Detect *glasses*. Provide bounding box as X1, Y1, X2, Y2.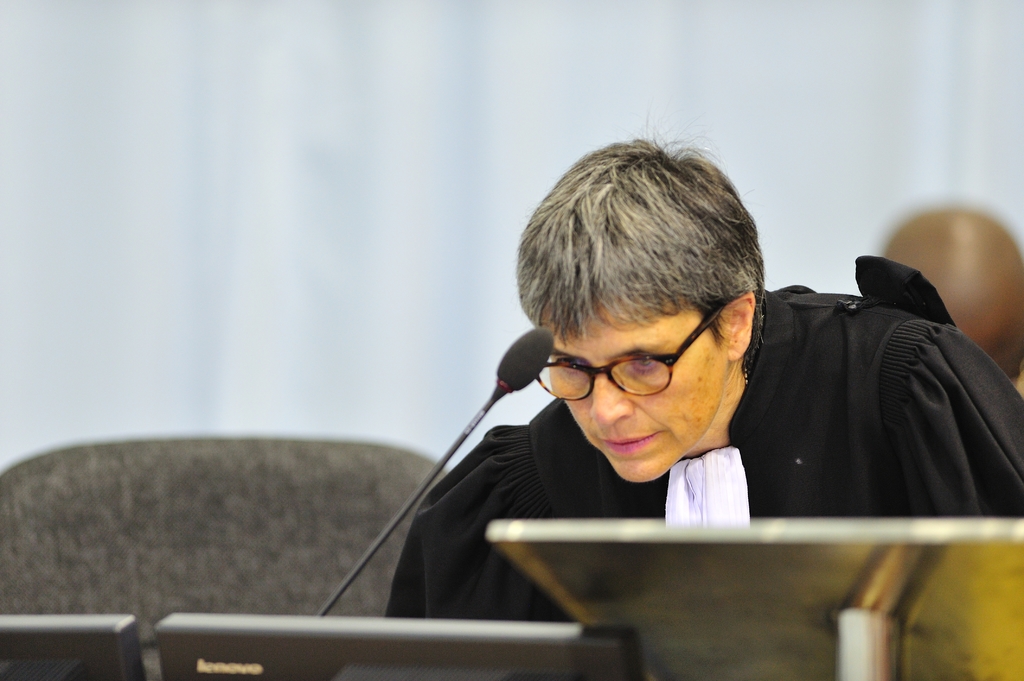
529, 291, 742, 401.
